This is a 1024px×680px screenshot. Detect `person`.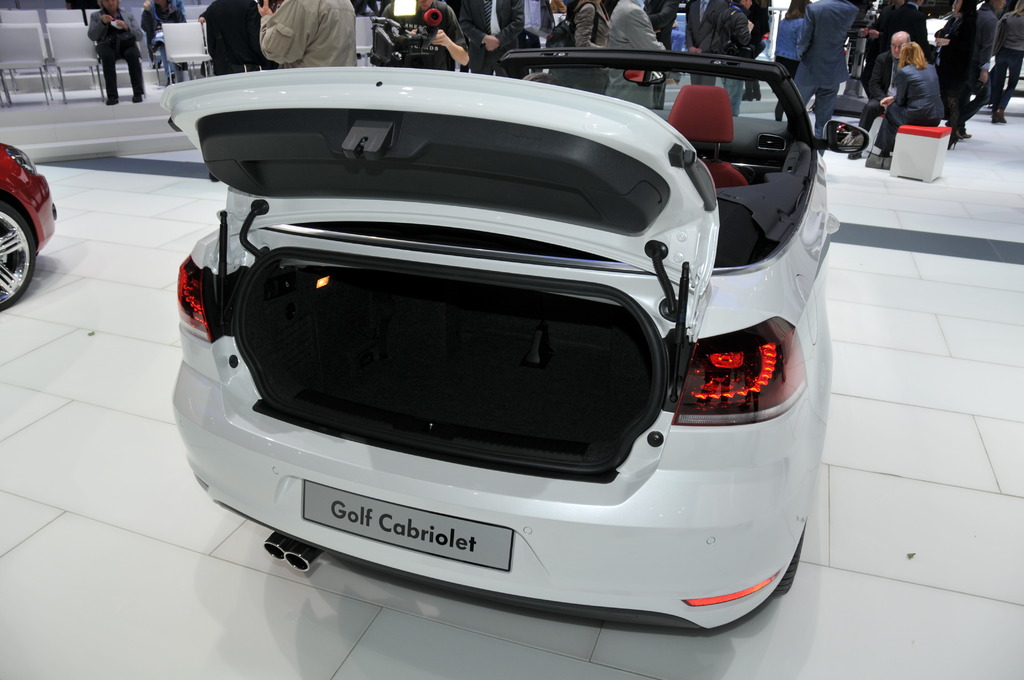
box(548, 0, 603, 93).
